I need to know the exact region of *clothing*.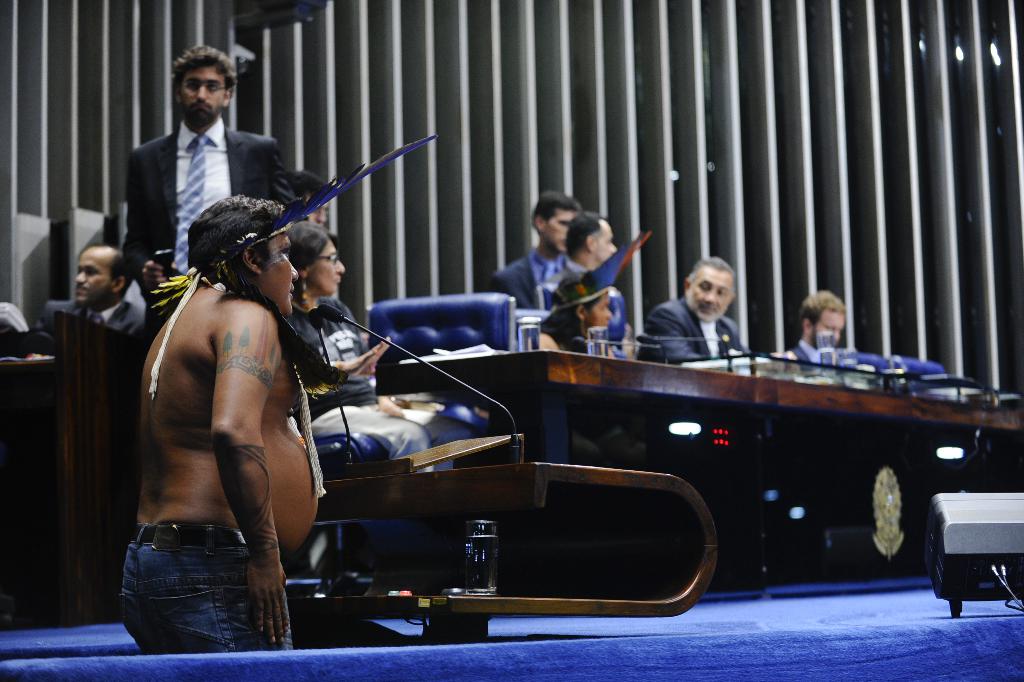
Region: bbox(123, 117, 295, 339).
